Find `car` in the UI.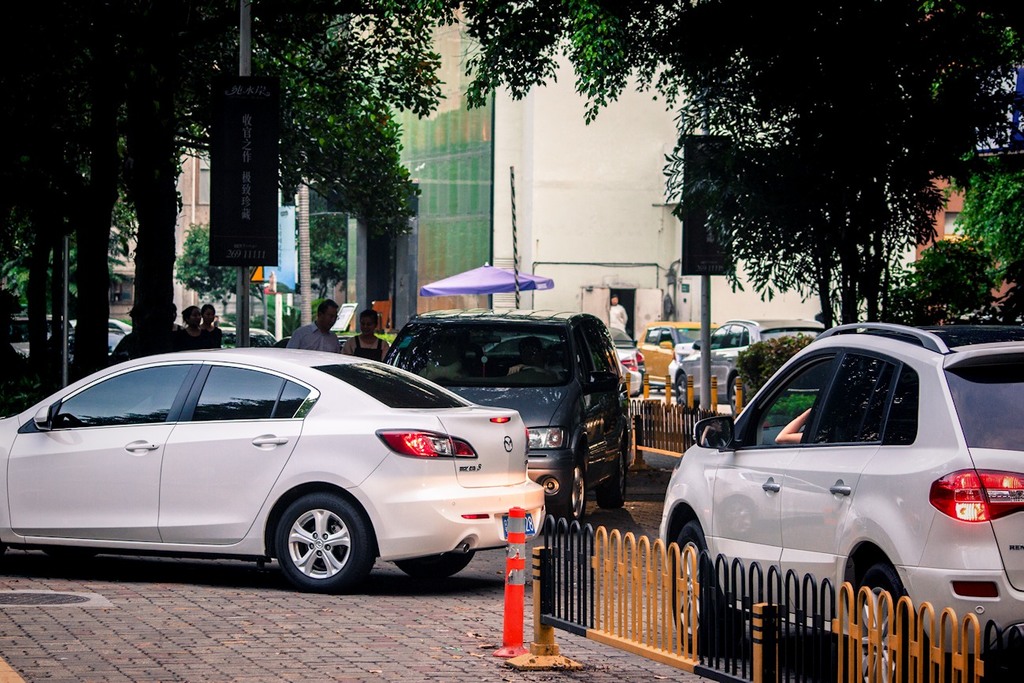
UI element at detection(659, 321, 1023, 682).
